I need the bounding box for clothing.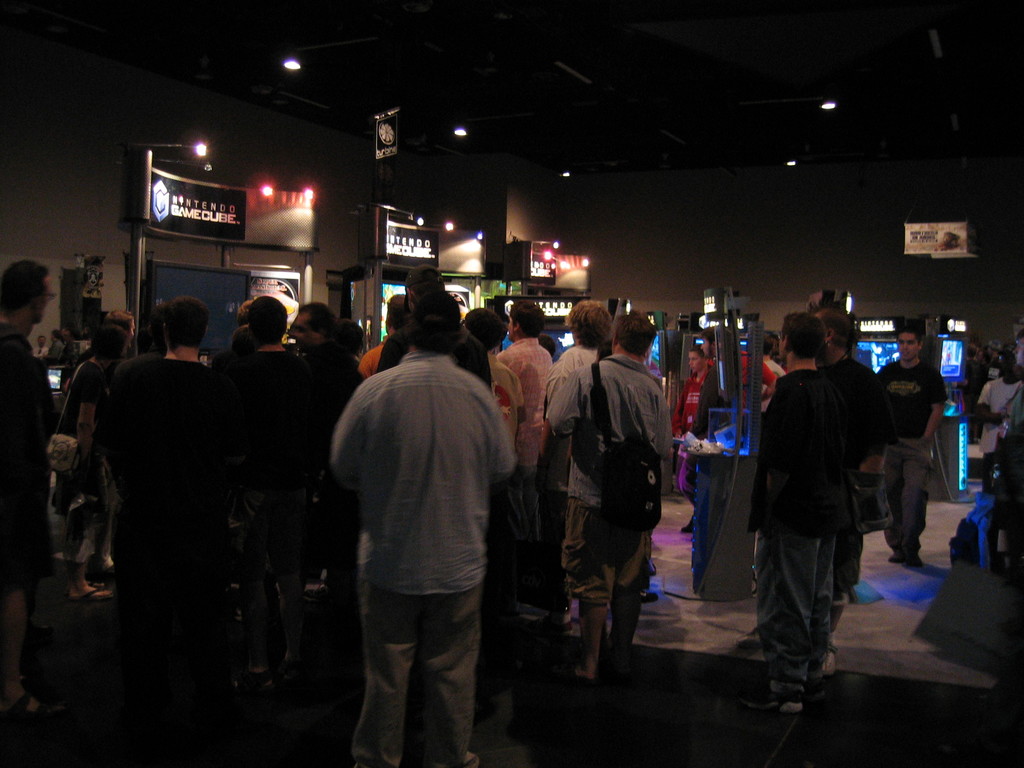
Here it is: box(104, 349, 227, 678).
